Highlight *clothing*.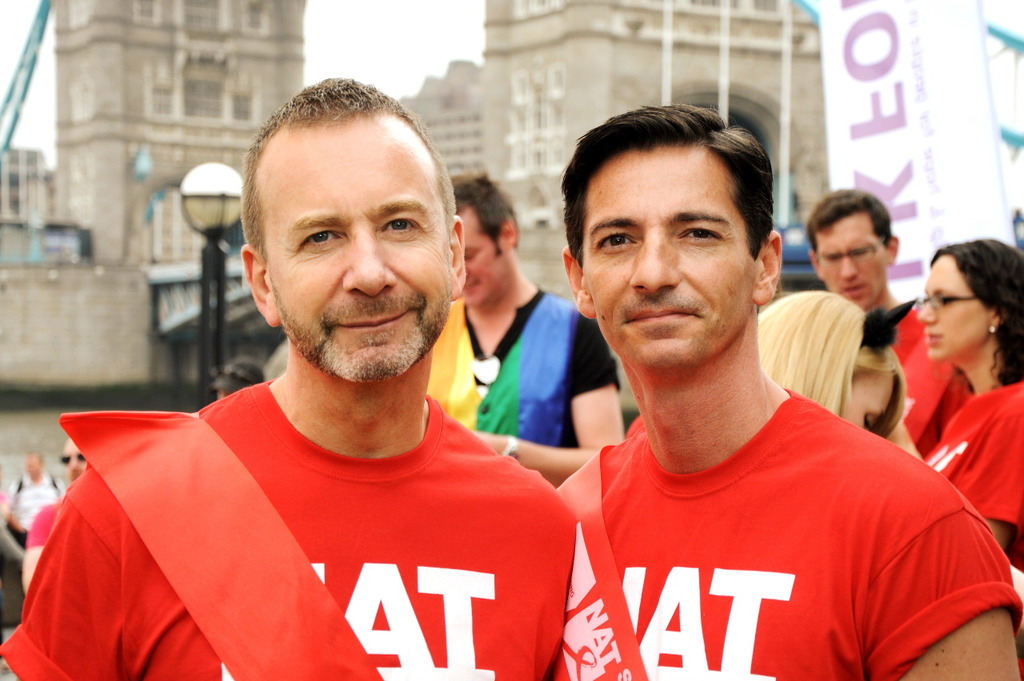
Highlighted region: box=[422, 285, 629, 478].
